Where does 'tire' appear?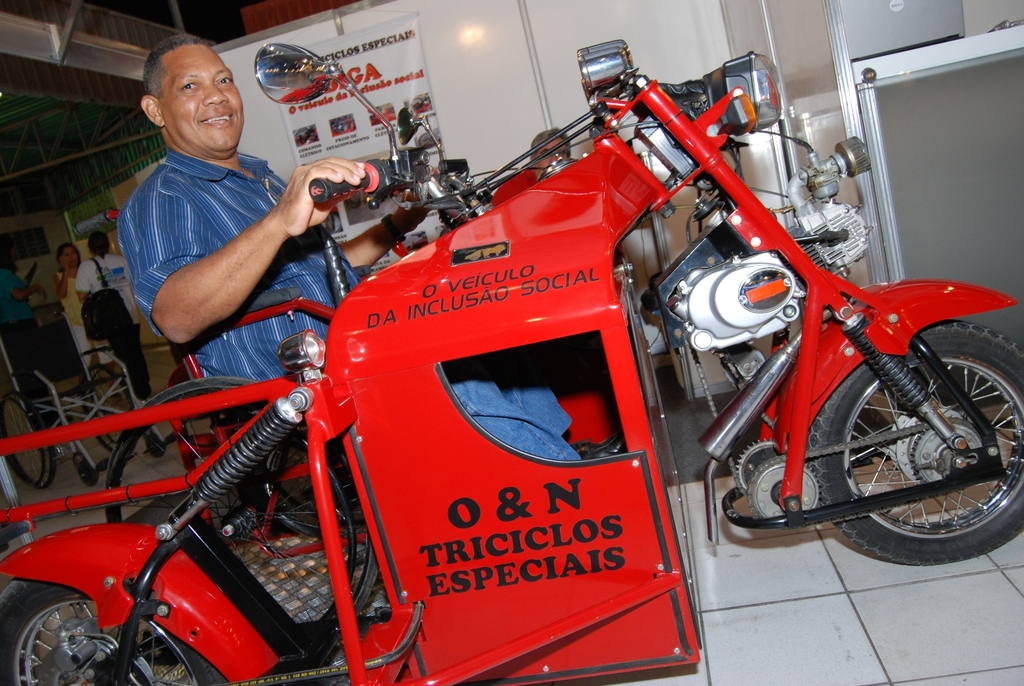
Appears at BBox(803, 319, 1023, 560).
